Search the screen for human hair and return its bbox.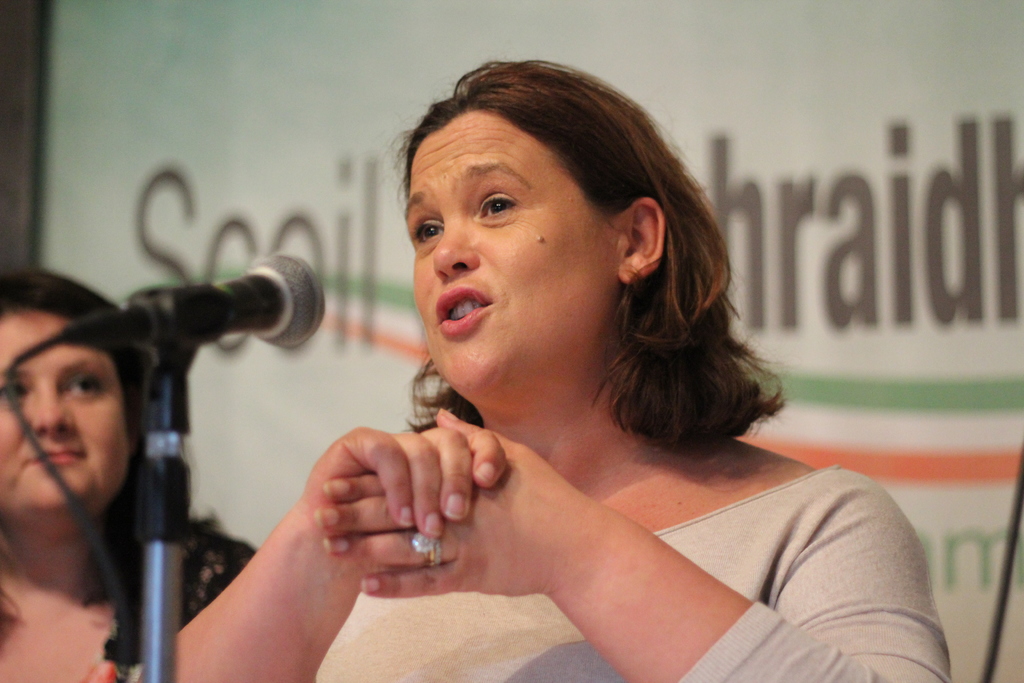
Found: bbox=(387, 62, 751, 449).
